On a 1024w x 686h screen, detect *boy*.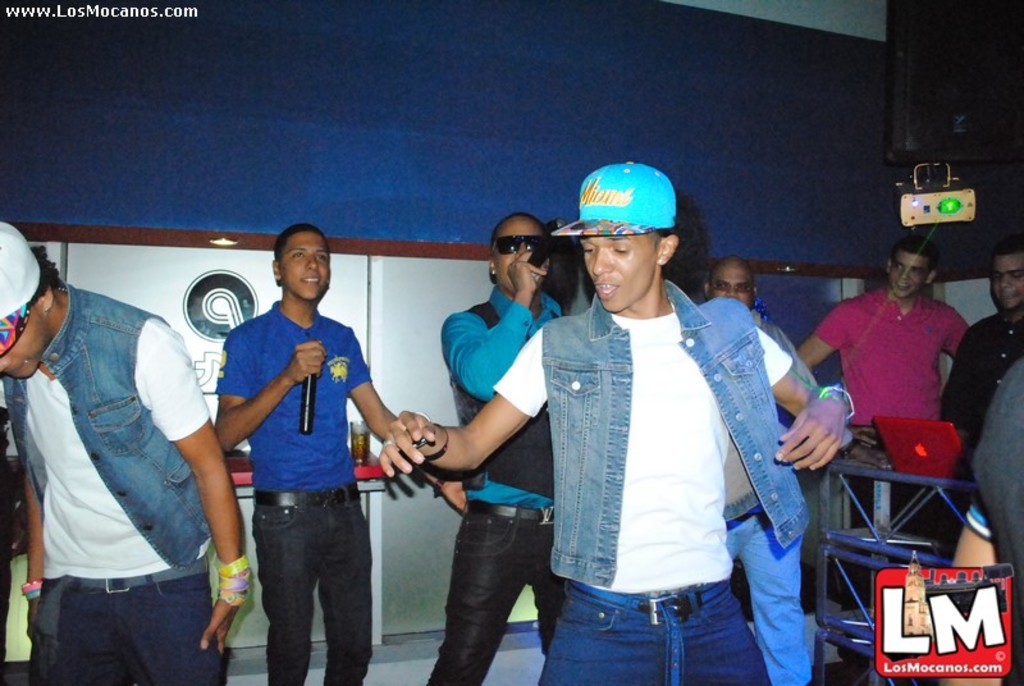
crop(219, 224, 470, 685).
